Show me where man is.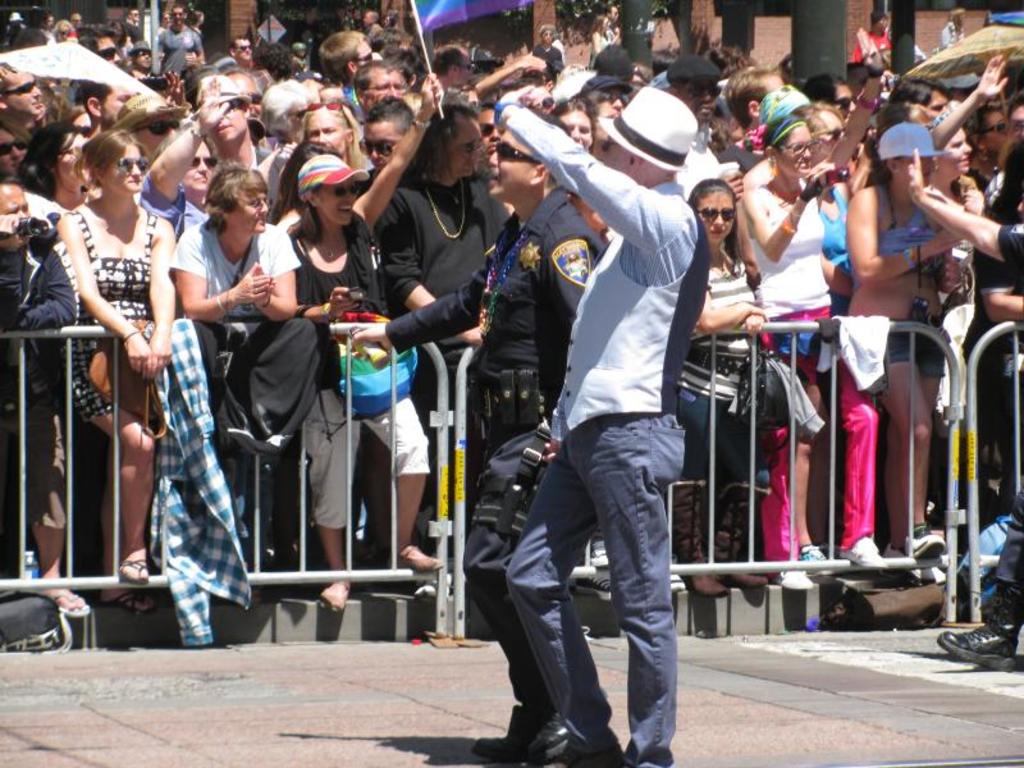
man is at BBox(504, 101, 727, 751).
